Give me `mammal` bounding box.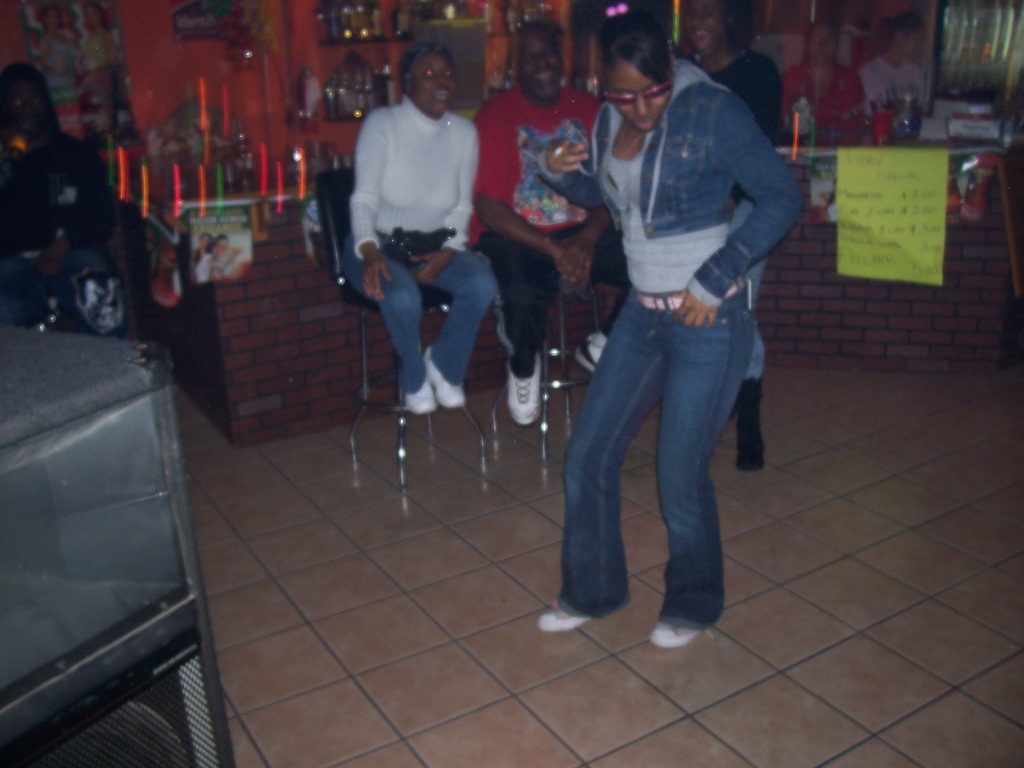
pyautogui.locateOnScreen(863, 19, 929, 114).
